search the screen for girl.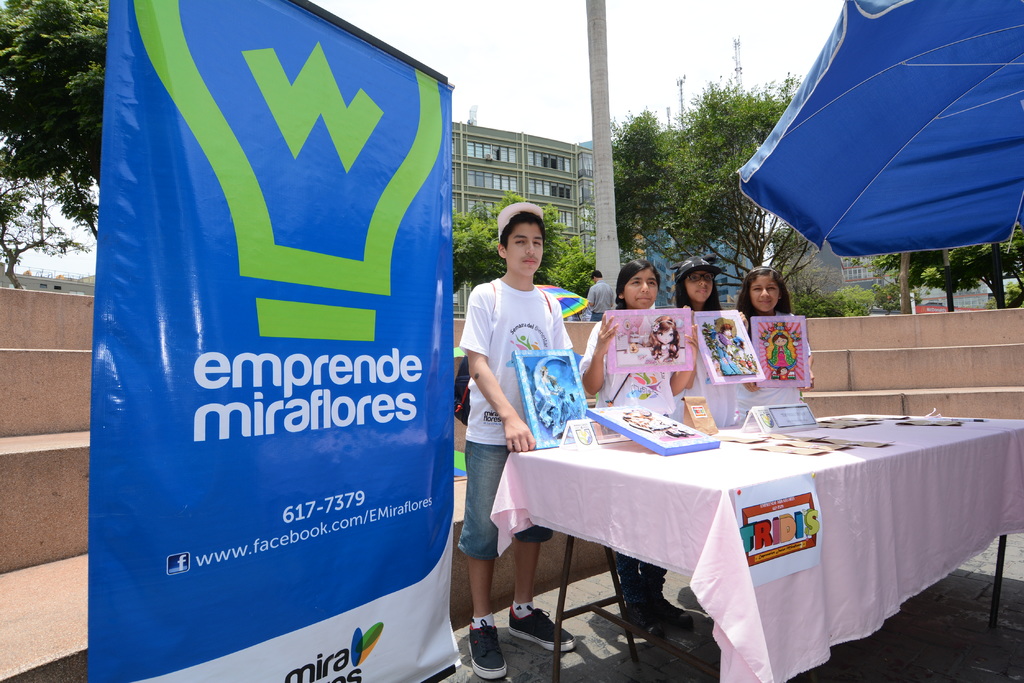
Found at bbox(737, 265, 815, 413).
